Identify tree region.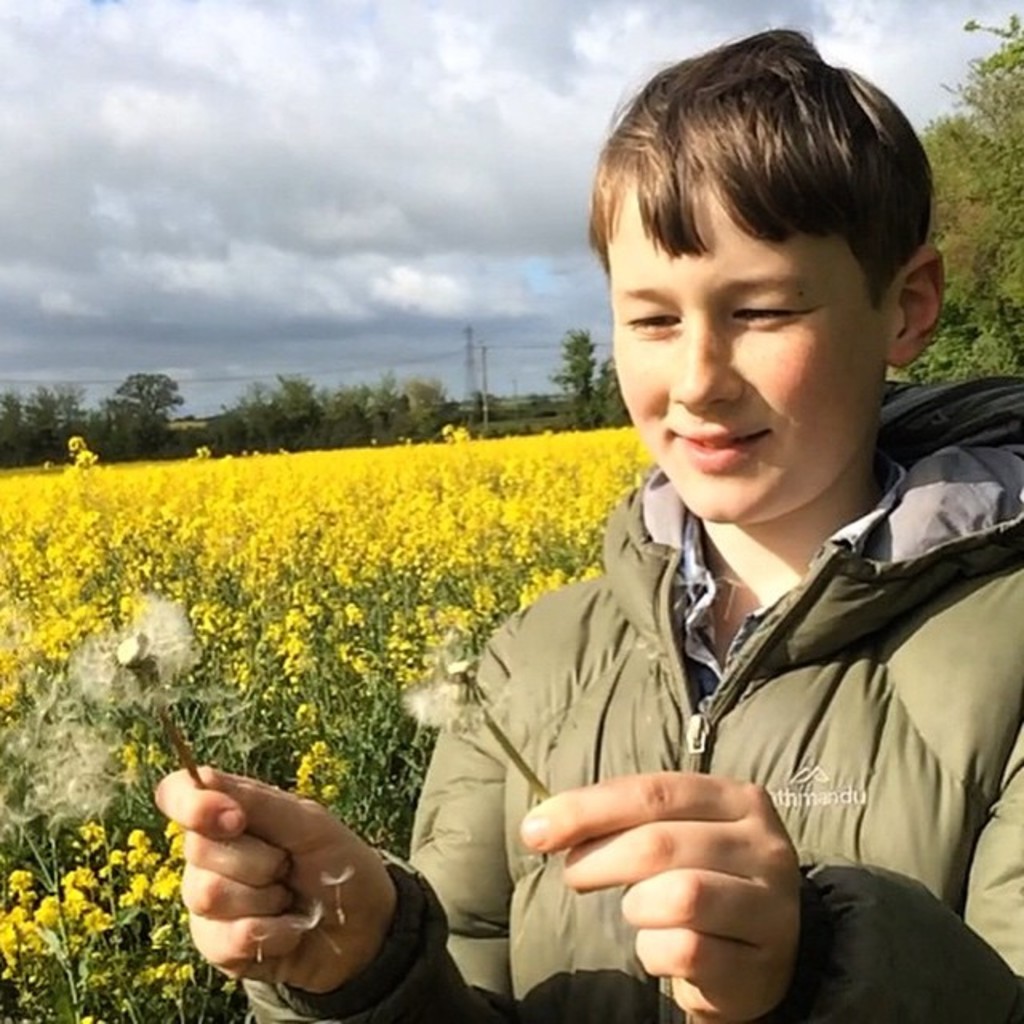
Region: Rect(546, 323, 598, 426).
